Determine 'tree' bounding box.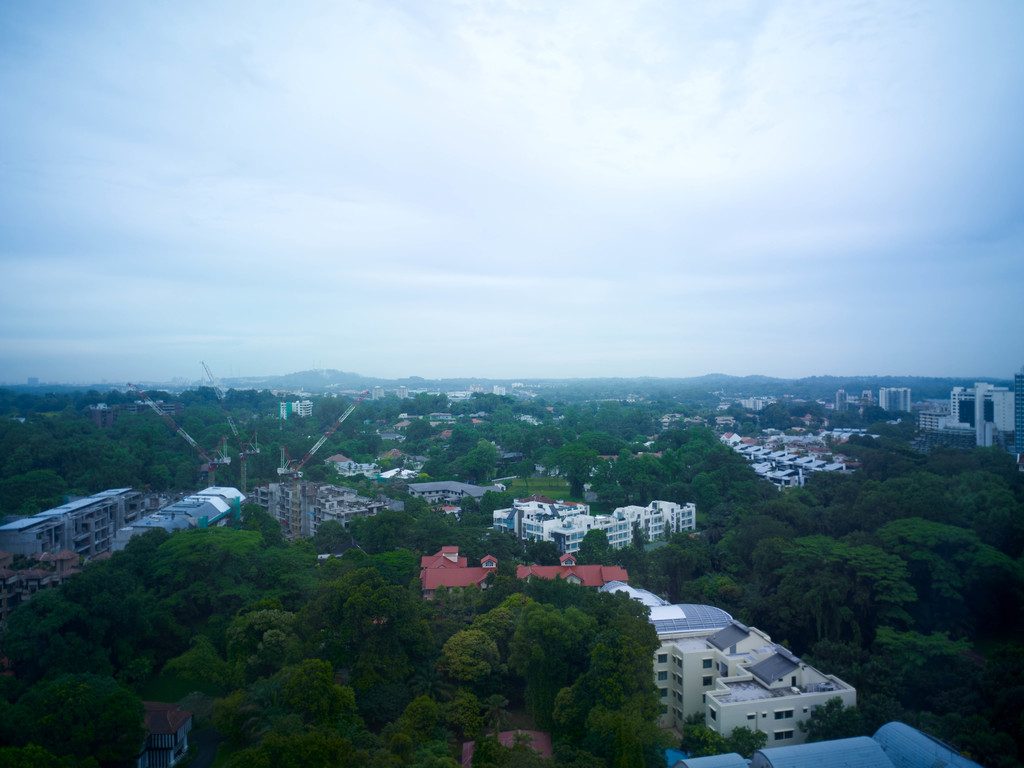
Determined: BBox(908, 627, 969, 699).
